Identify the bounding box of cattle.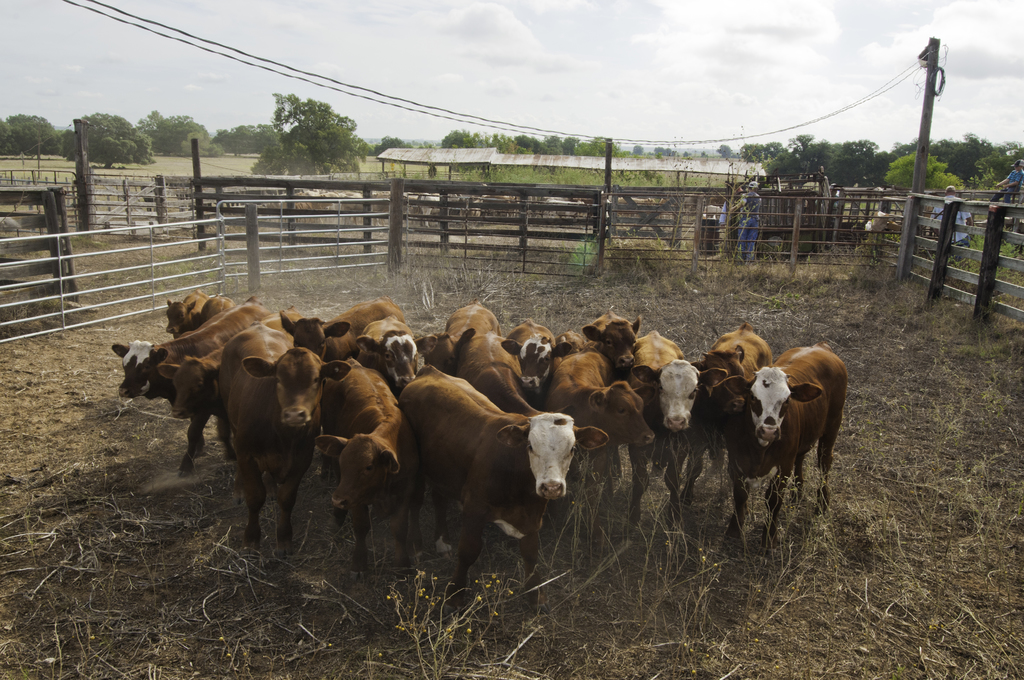
[x1=552, y1=331, x2=592, y2=356].
